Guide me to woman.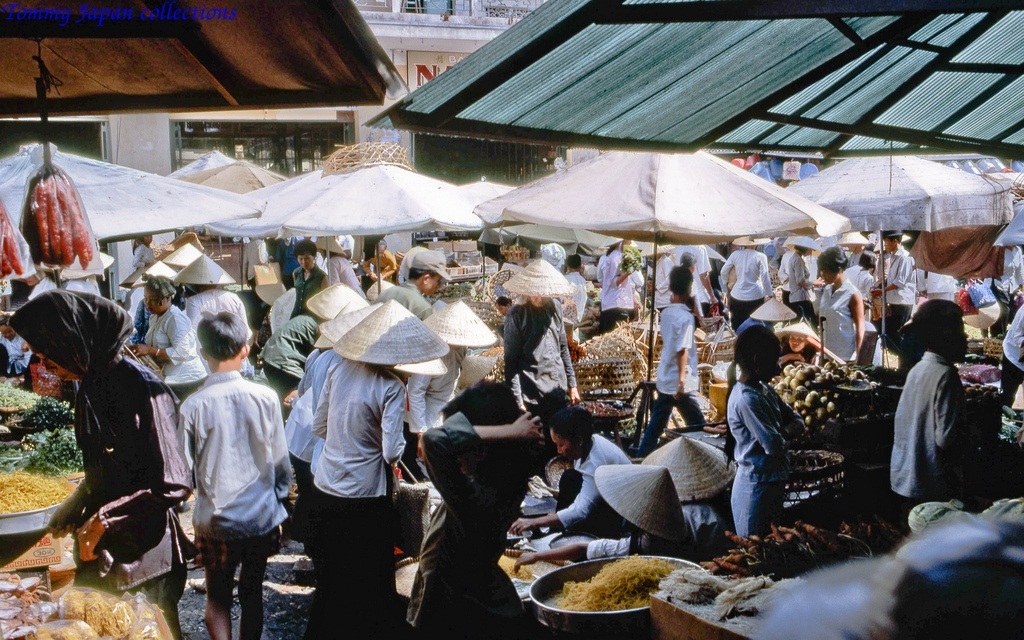
Guidance: locate(398, 371, 557, 639).
